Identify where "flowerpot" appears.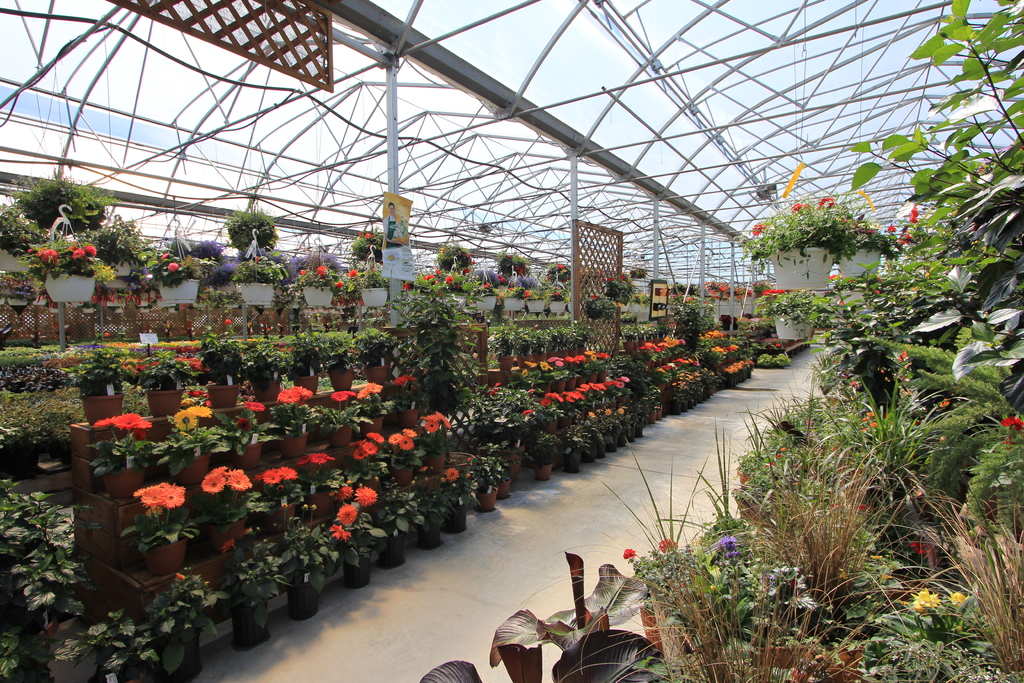
Appears at pyautogui.locateOnScreen(265, 504, 296, 539).
